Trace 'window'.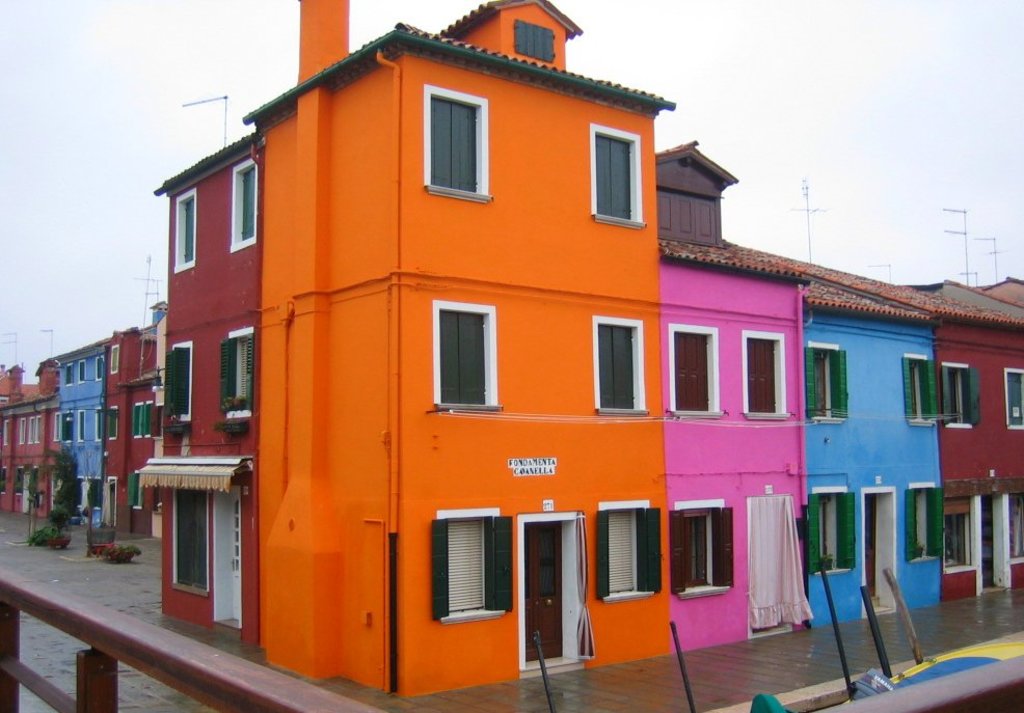
Traced to (744, 331, 792, 417).
